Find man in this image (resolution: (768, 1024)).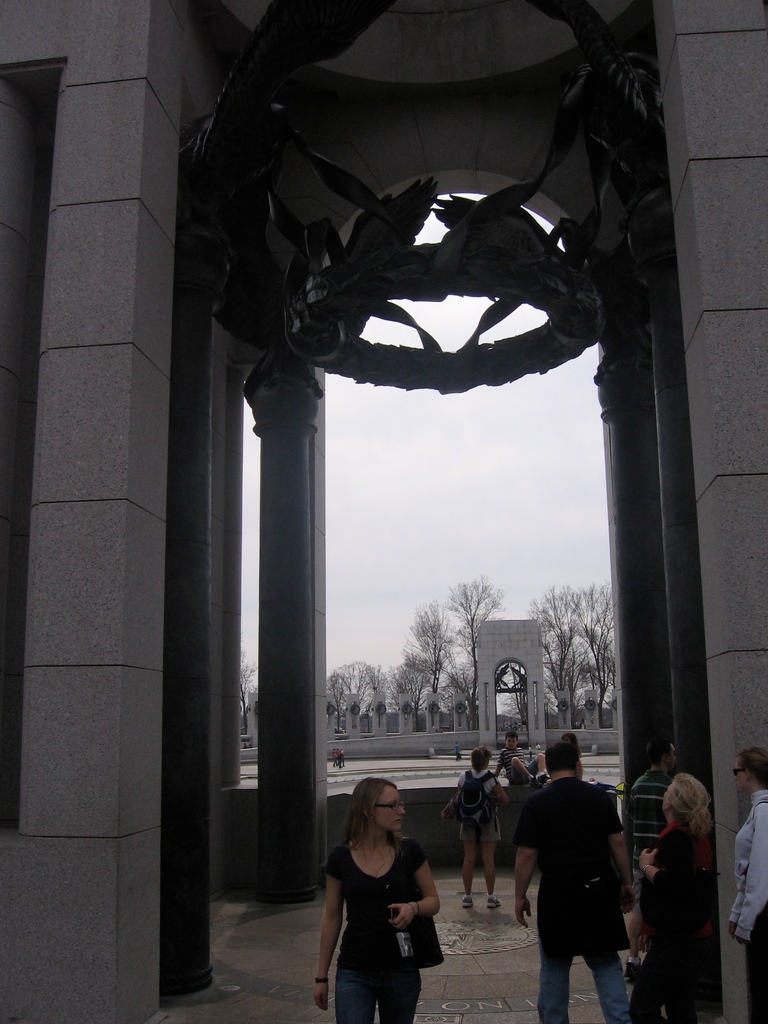
select_region(529, 742, 655, 1022).
